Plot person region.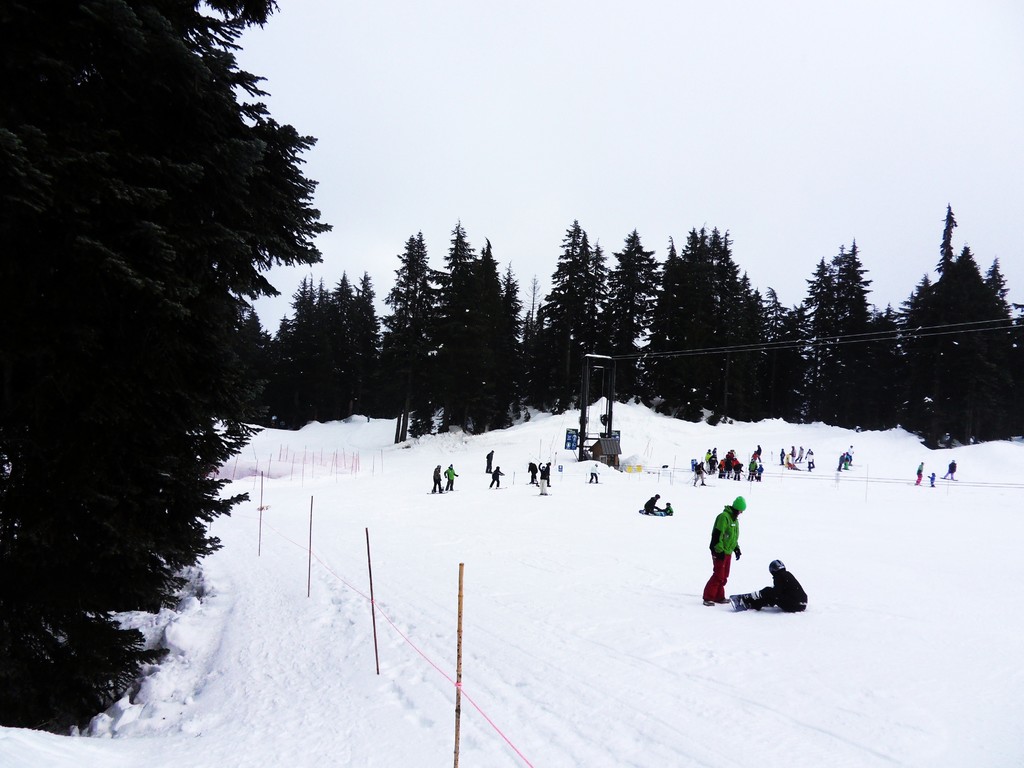
Plotted at (912,461,925,484).
